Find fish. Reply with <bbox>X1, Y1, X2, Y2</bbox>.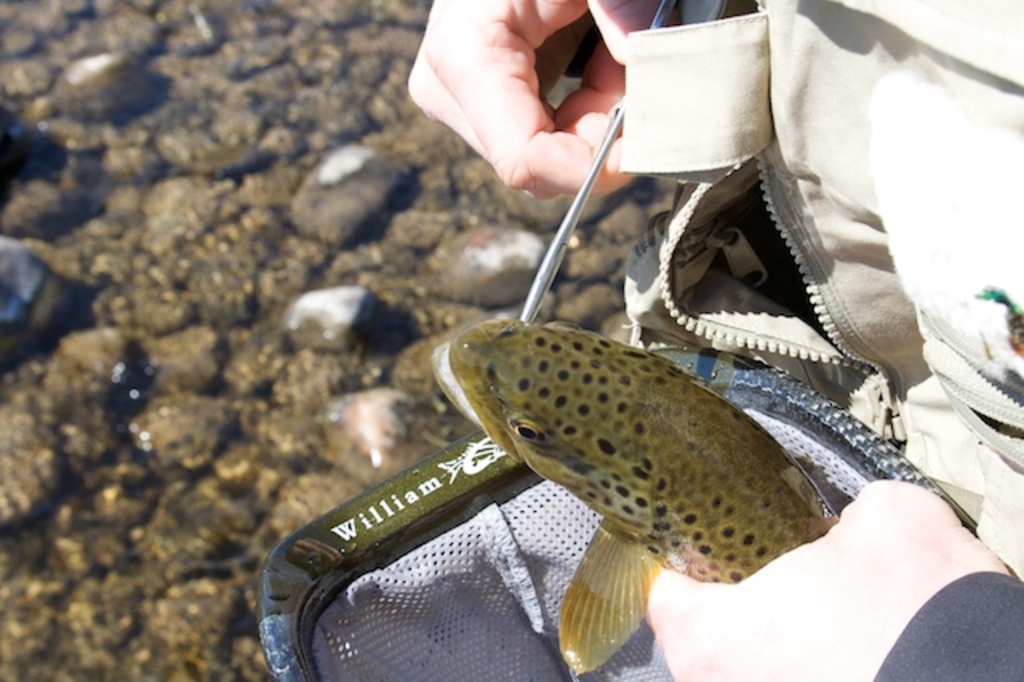
<bbox>410, 299, 862, 664</bbox>.
